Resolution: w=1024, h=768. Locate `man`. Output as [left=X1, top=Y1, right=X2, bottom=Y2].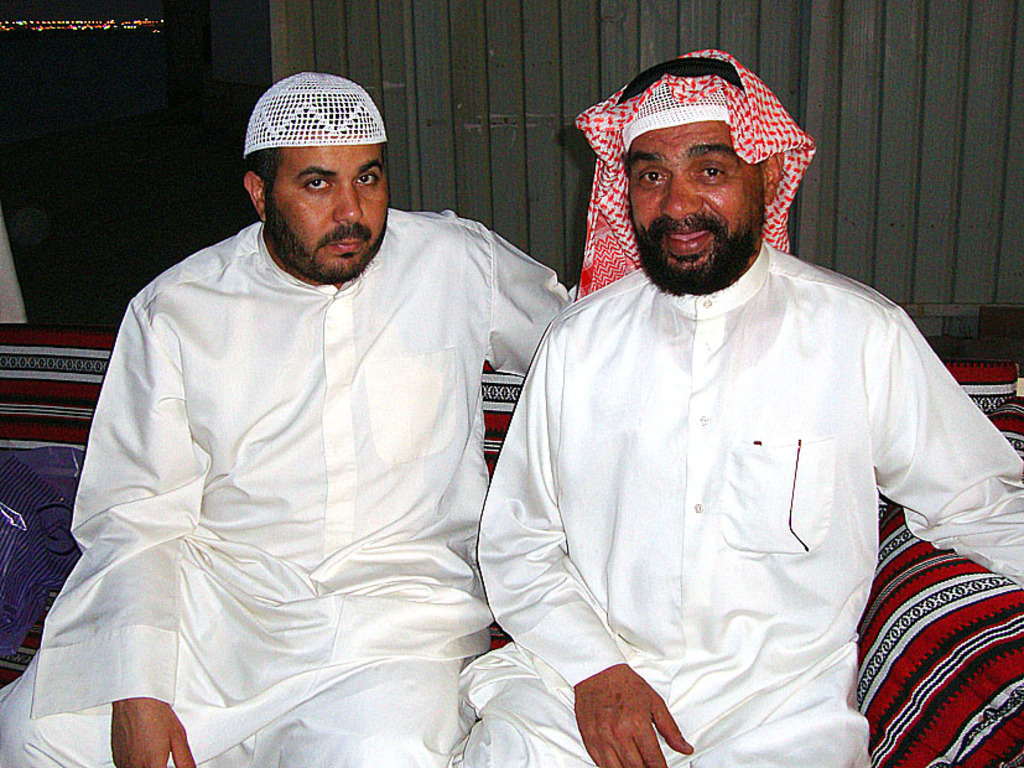
[left=0, top=72, right=581, bottom=767].
